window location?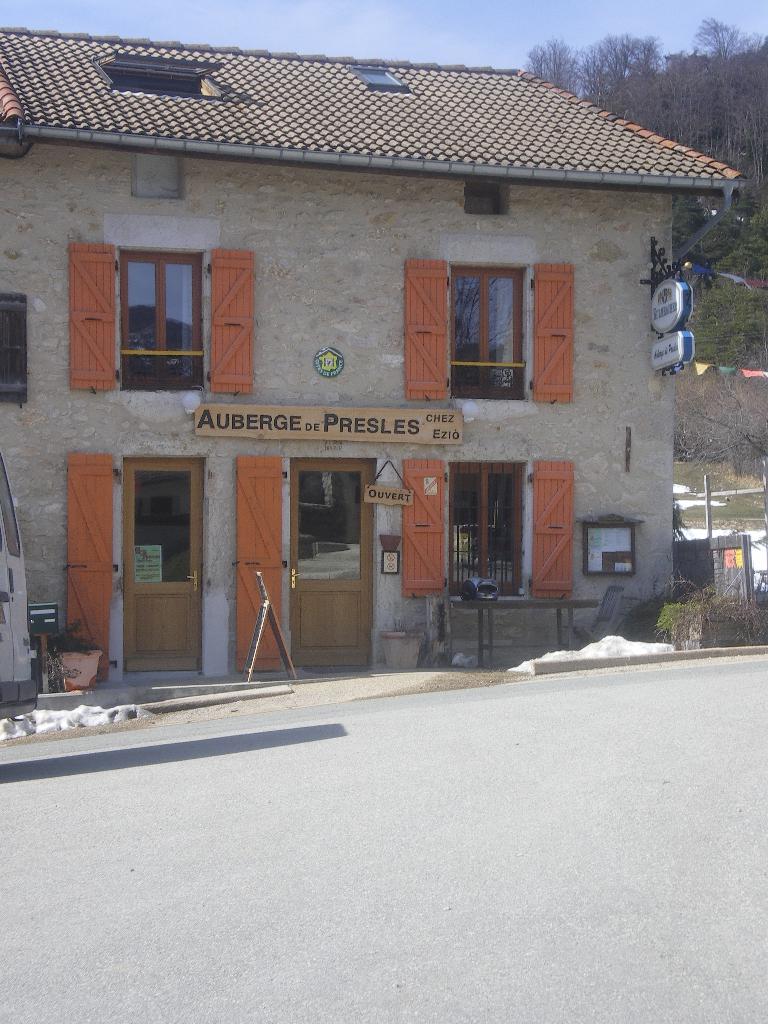
bbox(394, 455, 579, 606)
